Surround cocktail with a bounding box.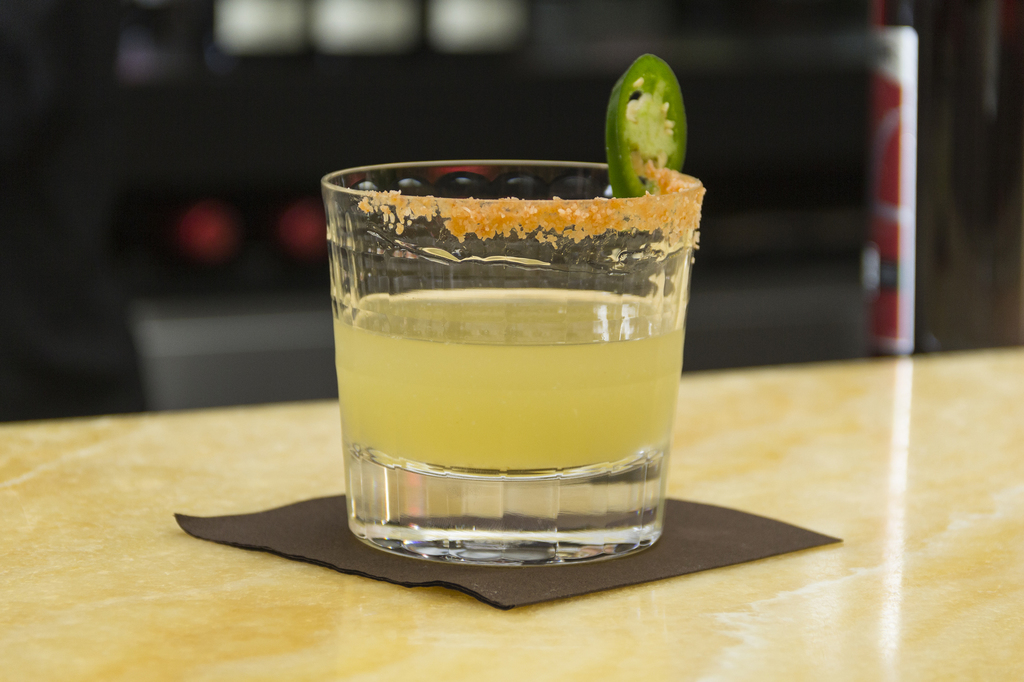
bbox(250, 86, 714, 548).
